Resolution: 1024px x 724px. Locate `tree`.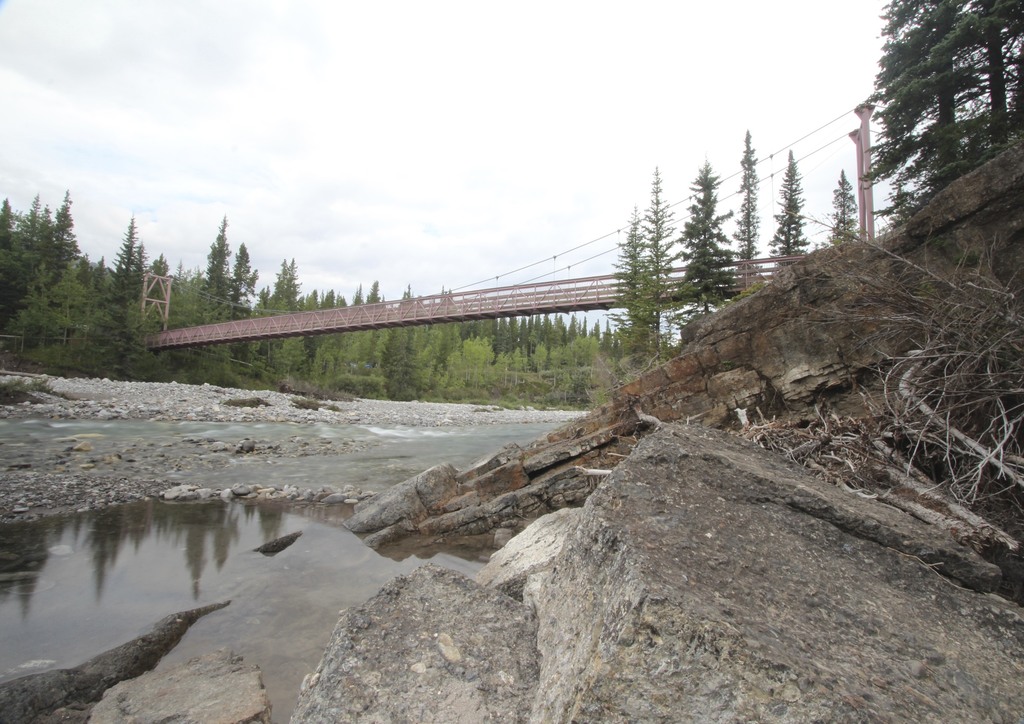
crop(639, 174, 677, 348).
